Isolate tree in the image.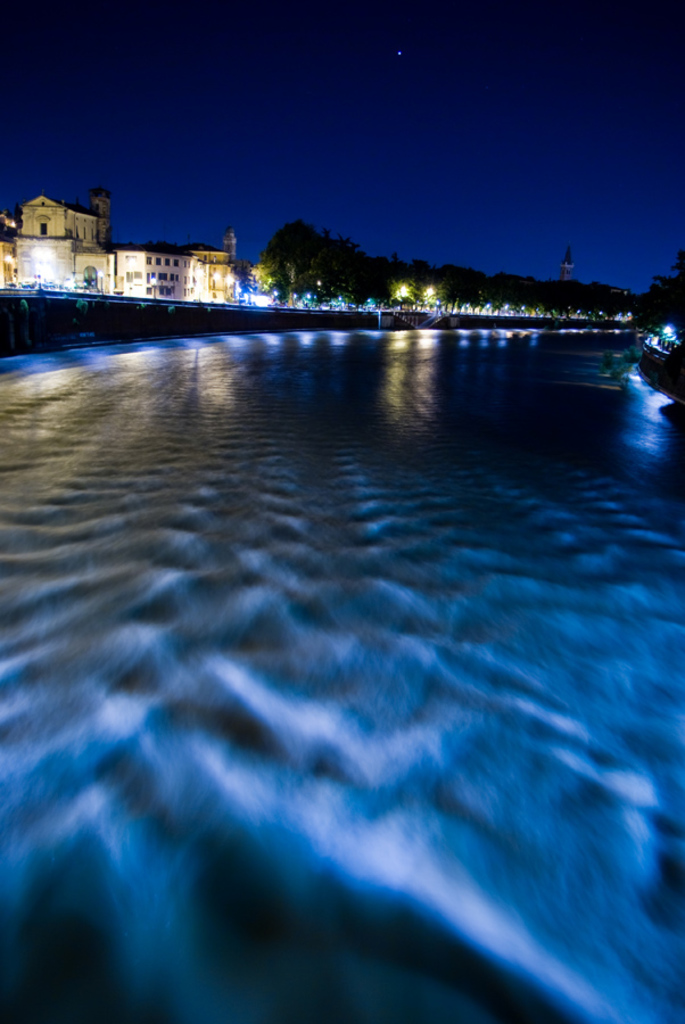
Isolated region: <region>353, 243, 378, 313</region>.
